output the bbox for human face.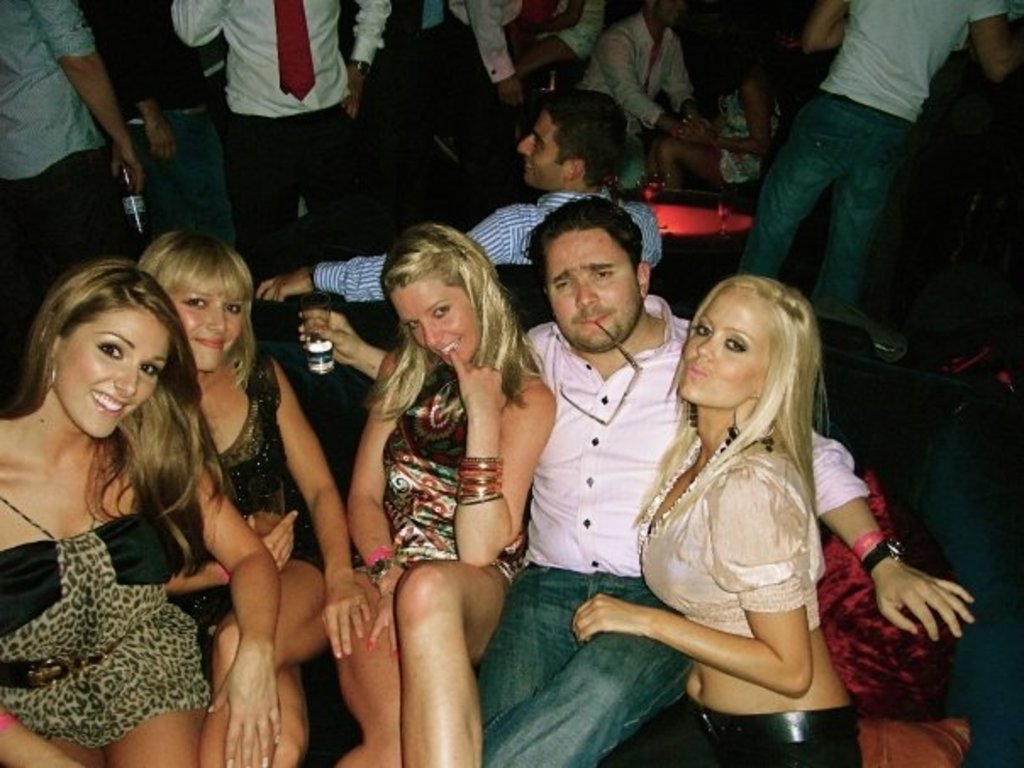
61/303/178/429.
